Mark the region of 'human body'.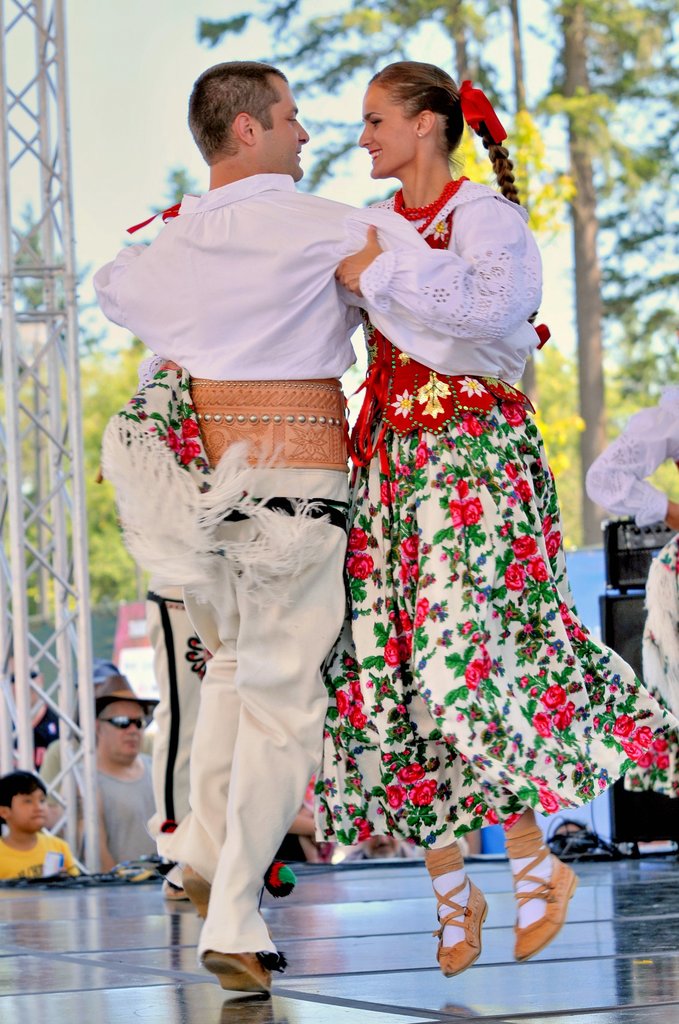
Region: box=[65, 741, 154, 870].
